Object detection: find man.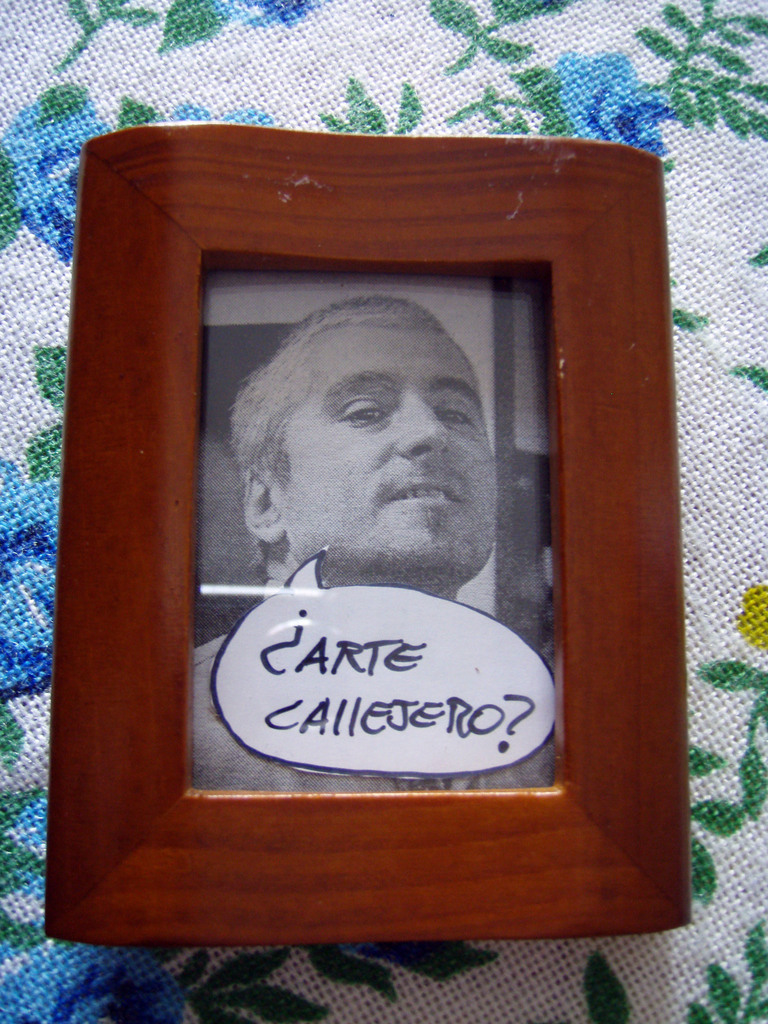
l=193, t=292, r=563, b=792.
